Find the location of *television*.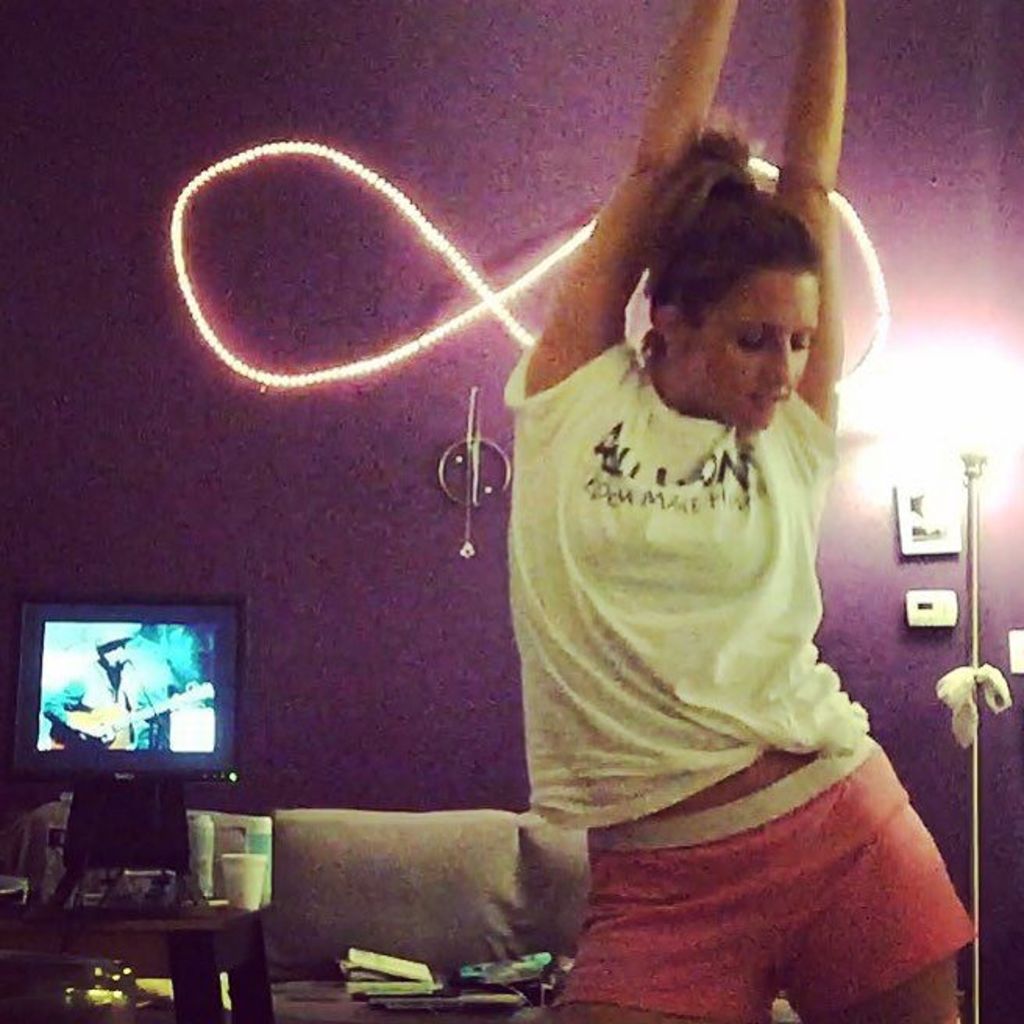
Location: Rect(6, 598, 247, 791).
